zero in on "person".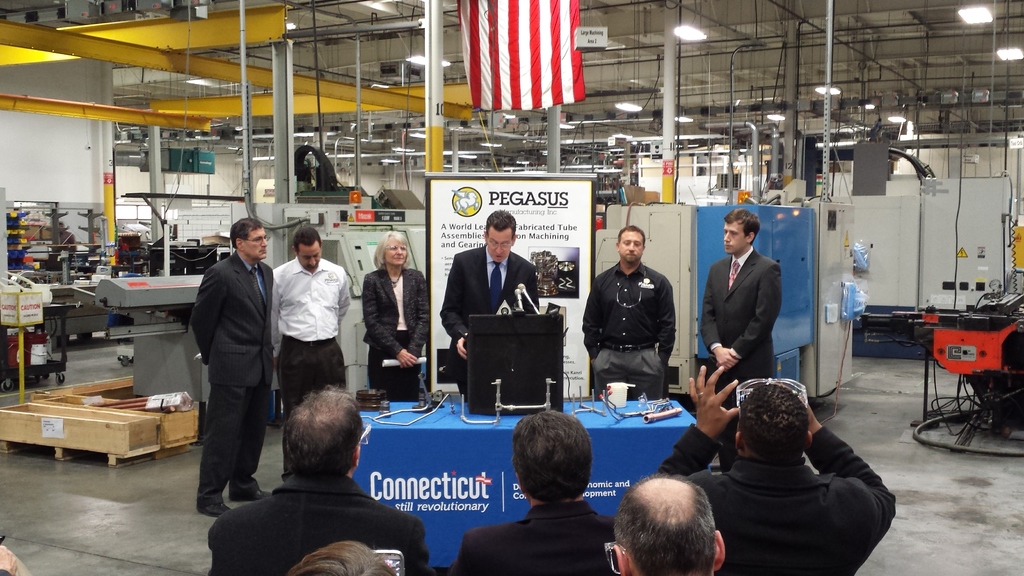
Zeroed in: <region>262, 223, 354, 481</region>.
